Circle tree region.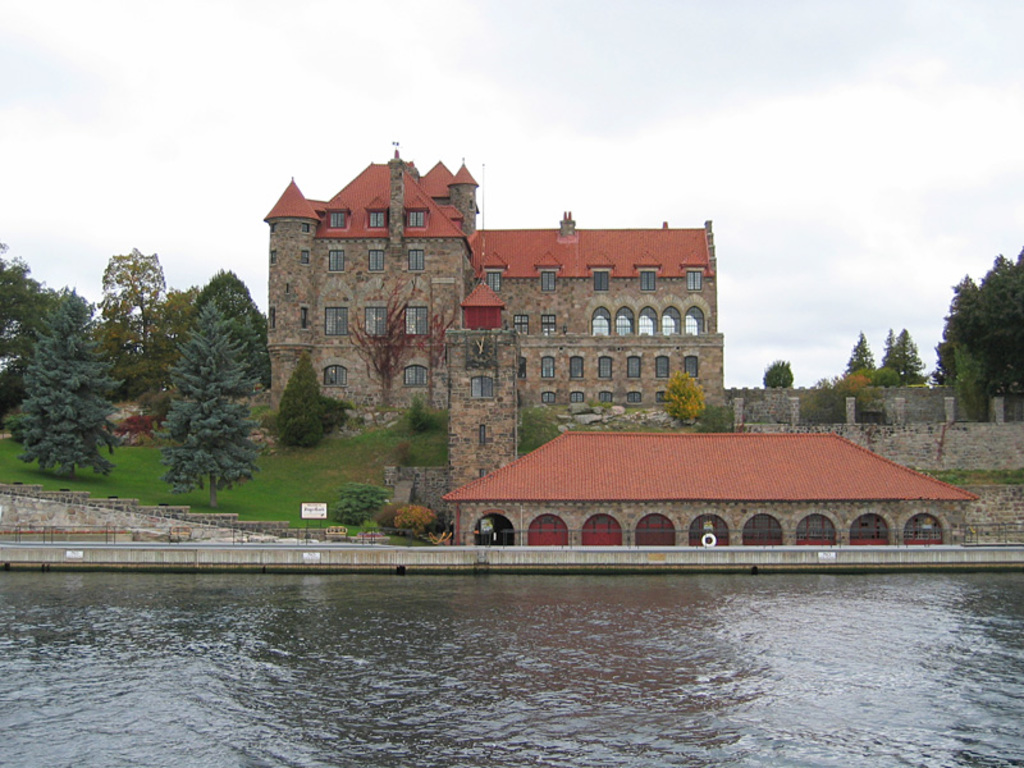
Region: box=[261, 349, 342, 444].
